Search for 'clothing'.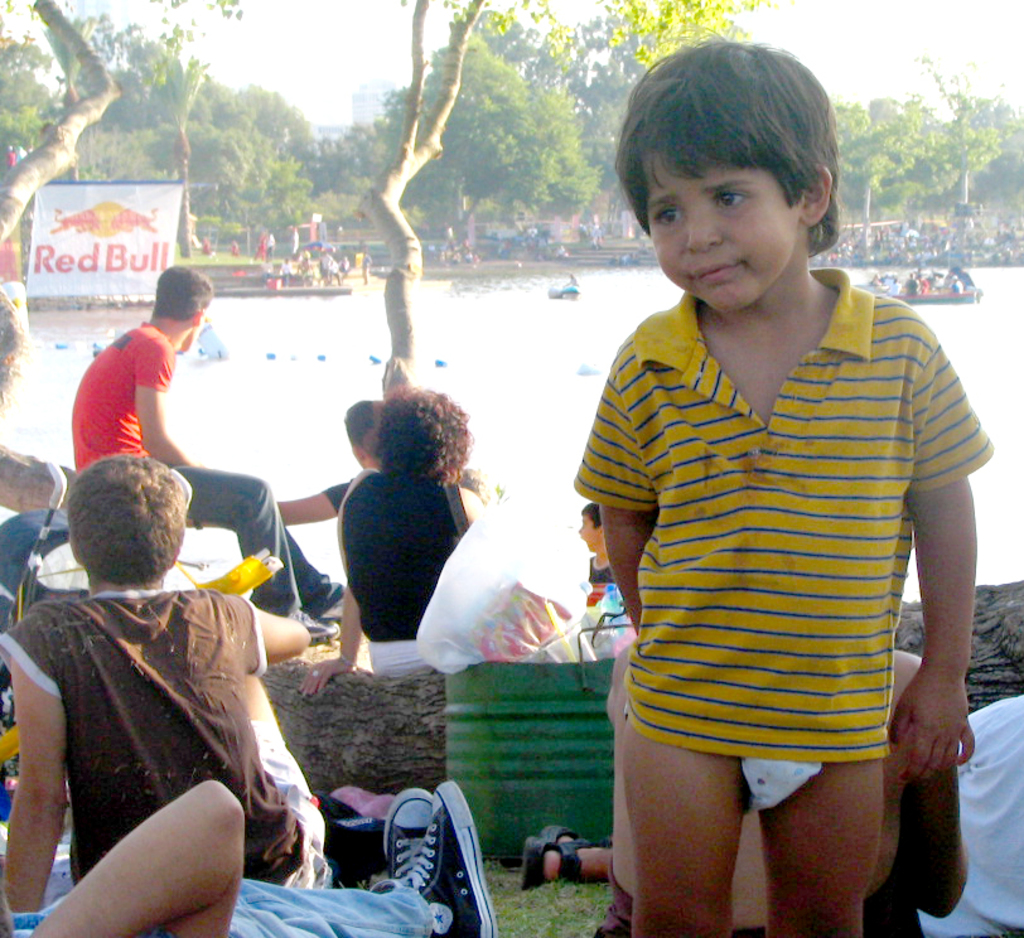
Found at Rect(332, 461, 364, 516).
